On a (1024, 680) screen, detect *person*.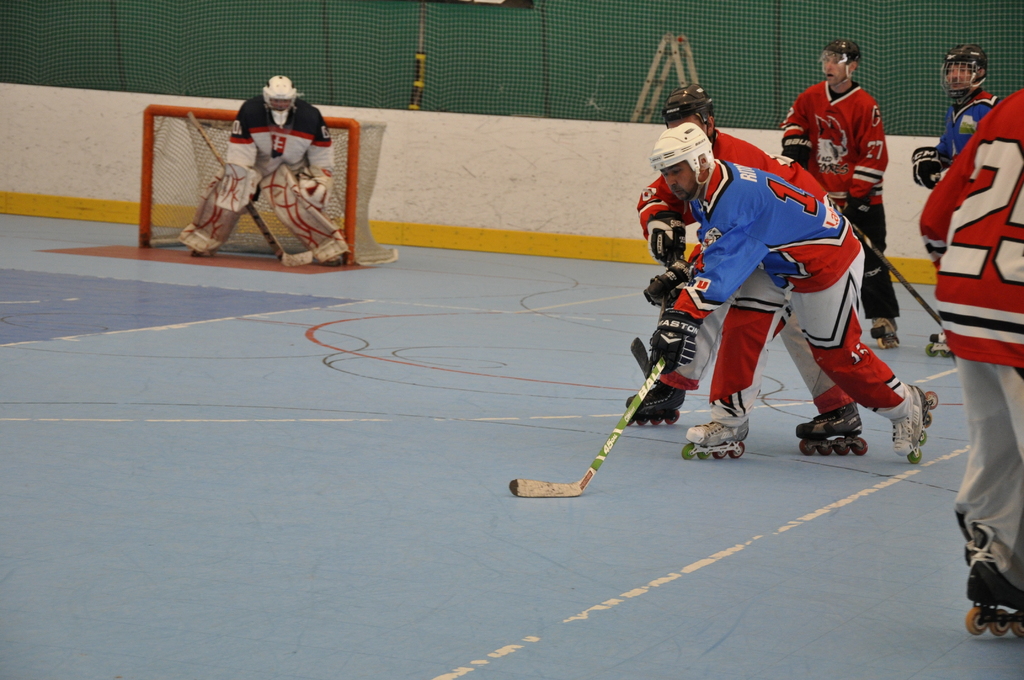
bbox=(191, 74, 346, 243).
